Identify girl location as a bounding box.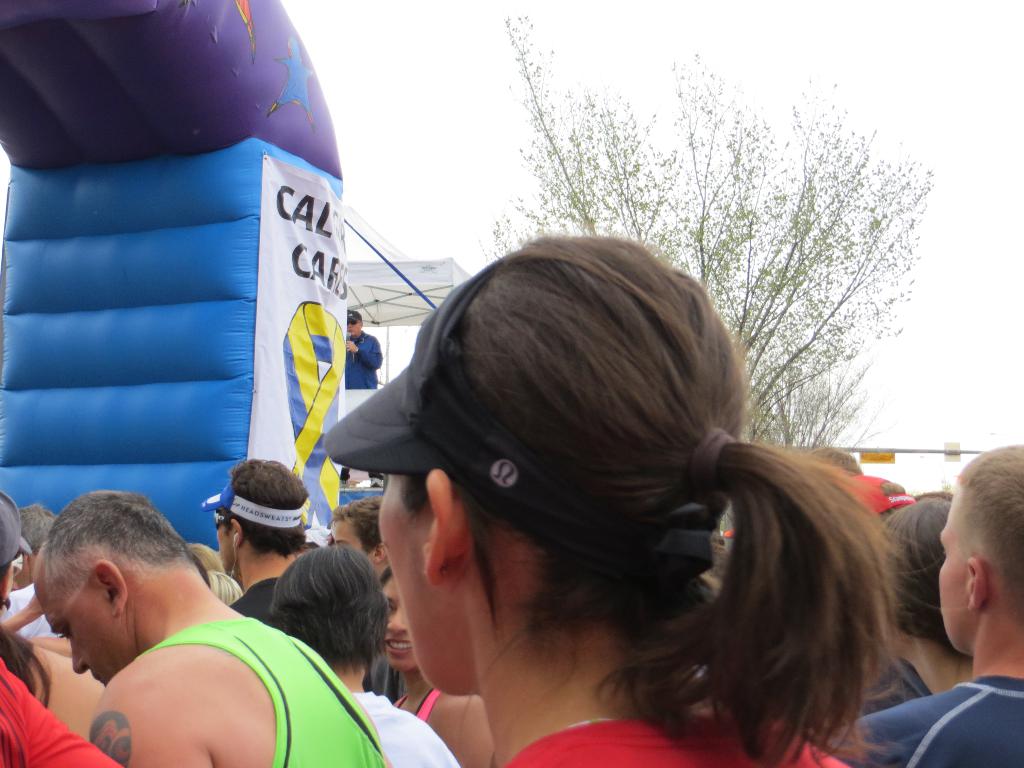
327:234:898:767.
